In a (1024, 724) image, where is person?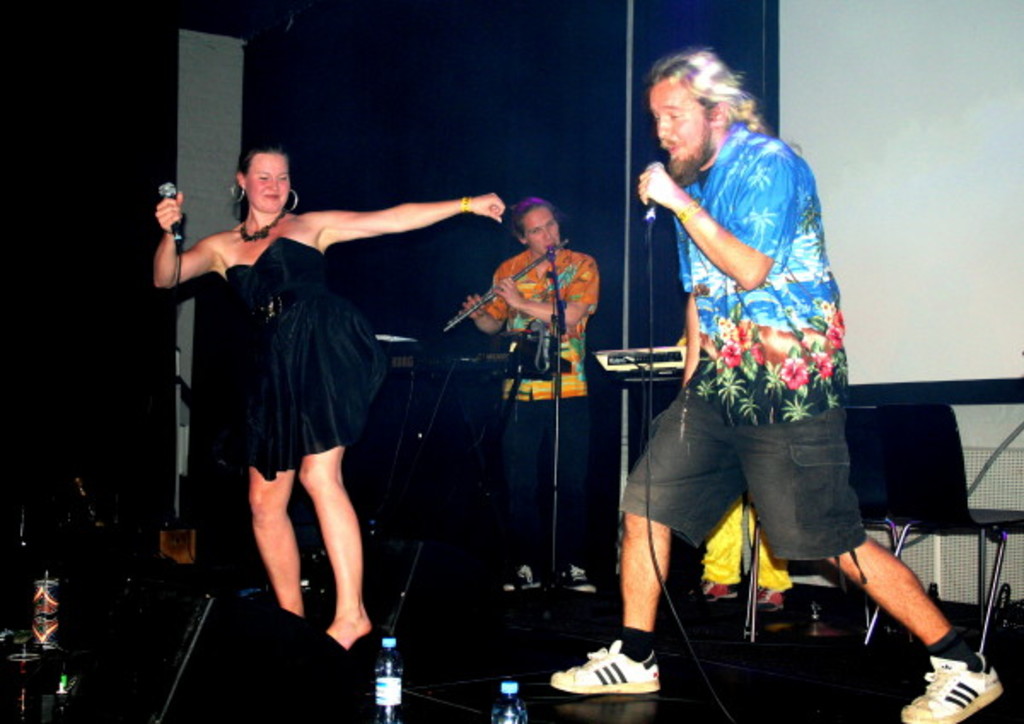
<box>445,198,597,596</box>.
